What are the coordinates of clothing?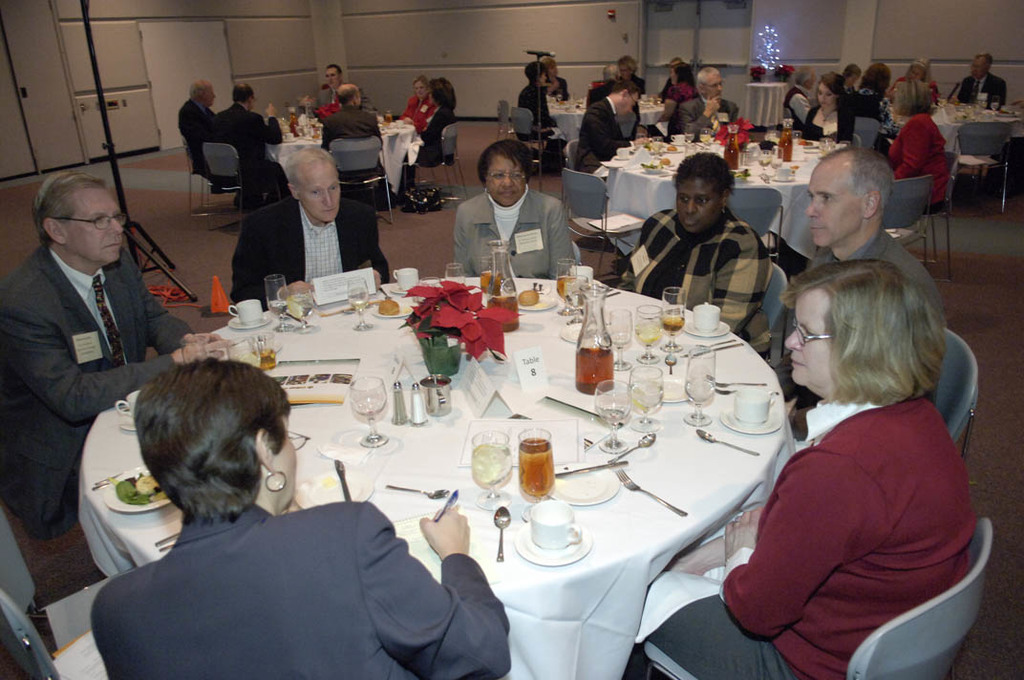
0, 240, 193, 490.
